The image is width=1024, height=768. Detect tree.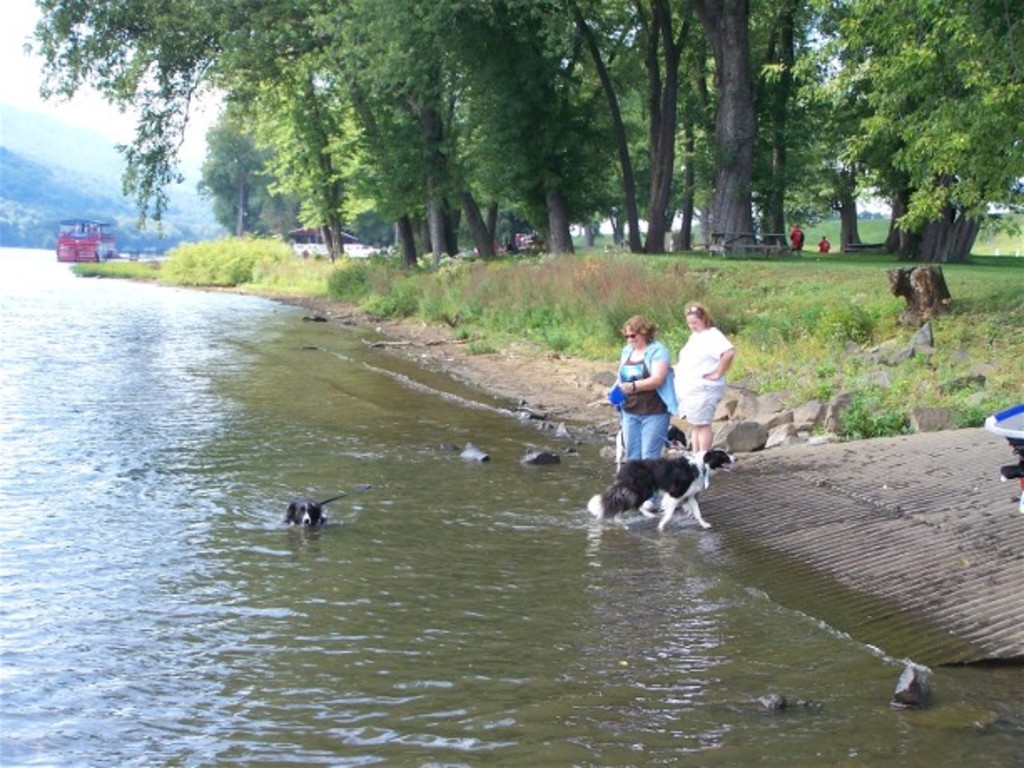
Detection: [left=793, top=0, right=1021, bottom=260].
